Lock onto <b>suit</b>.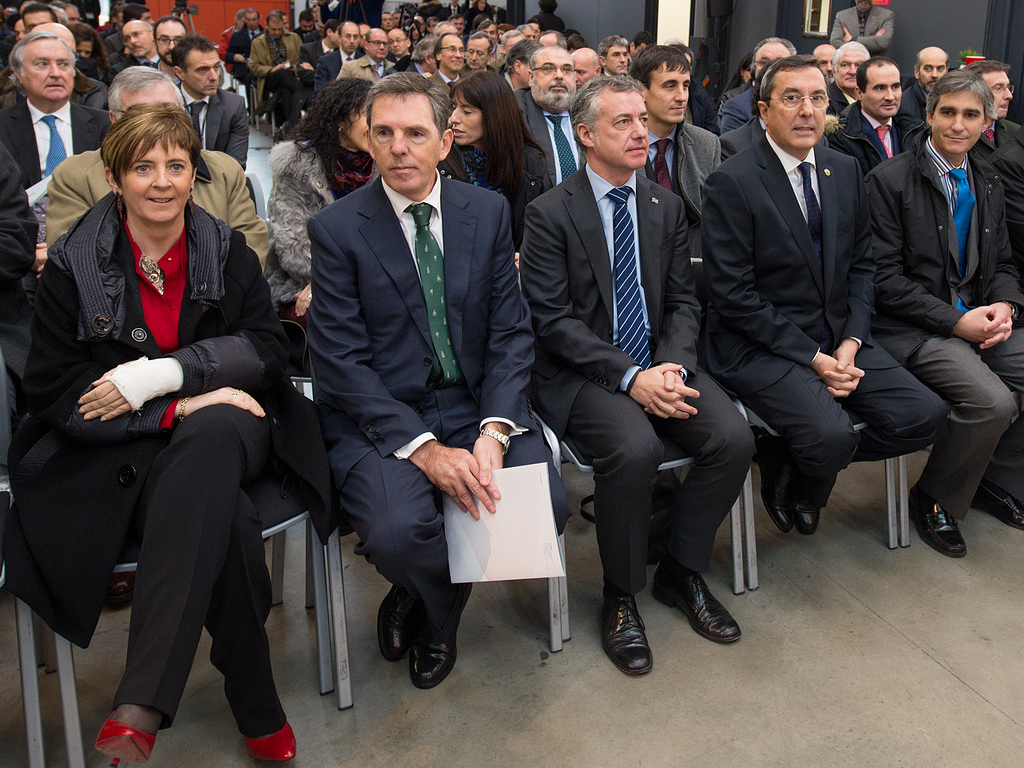
Locked: BBox(700, 139, 944, 511).
